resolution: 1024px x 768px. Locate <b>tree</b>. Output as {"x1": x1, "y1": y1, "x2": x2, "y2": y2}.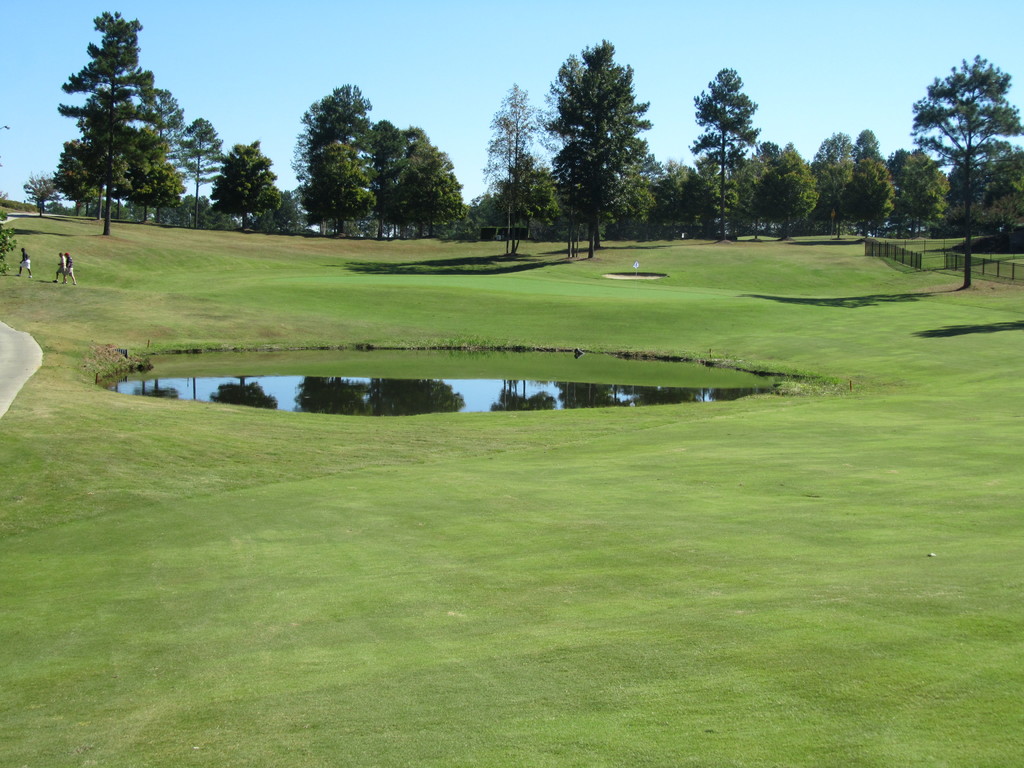
{"x1": 682, "y1": 63, "x2": 762, "y2": 232}.
